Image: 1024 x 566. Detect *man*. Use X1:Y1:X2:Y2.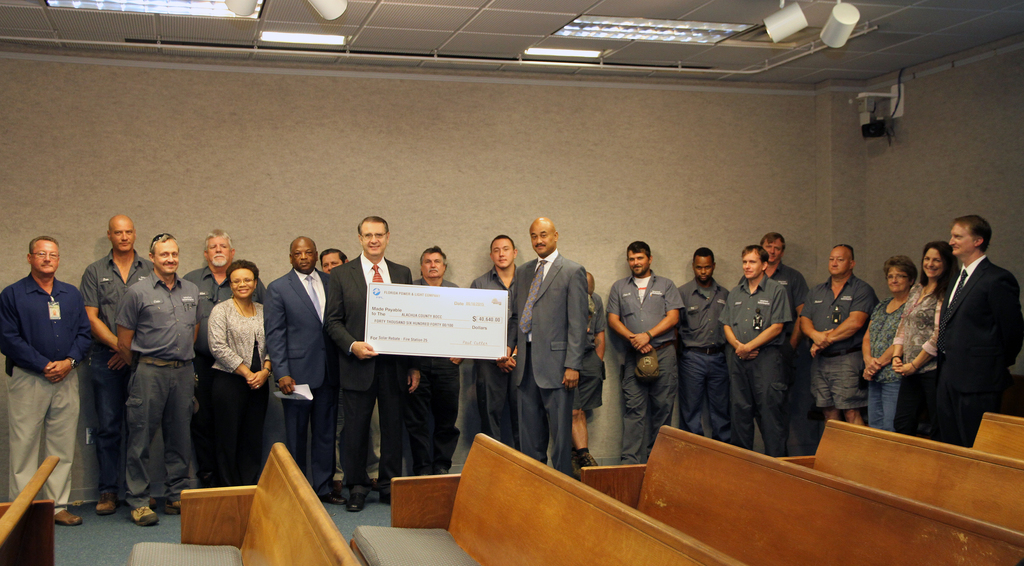
491:212:586:484.
